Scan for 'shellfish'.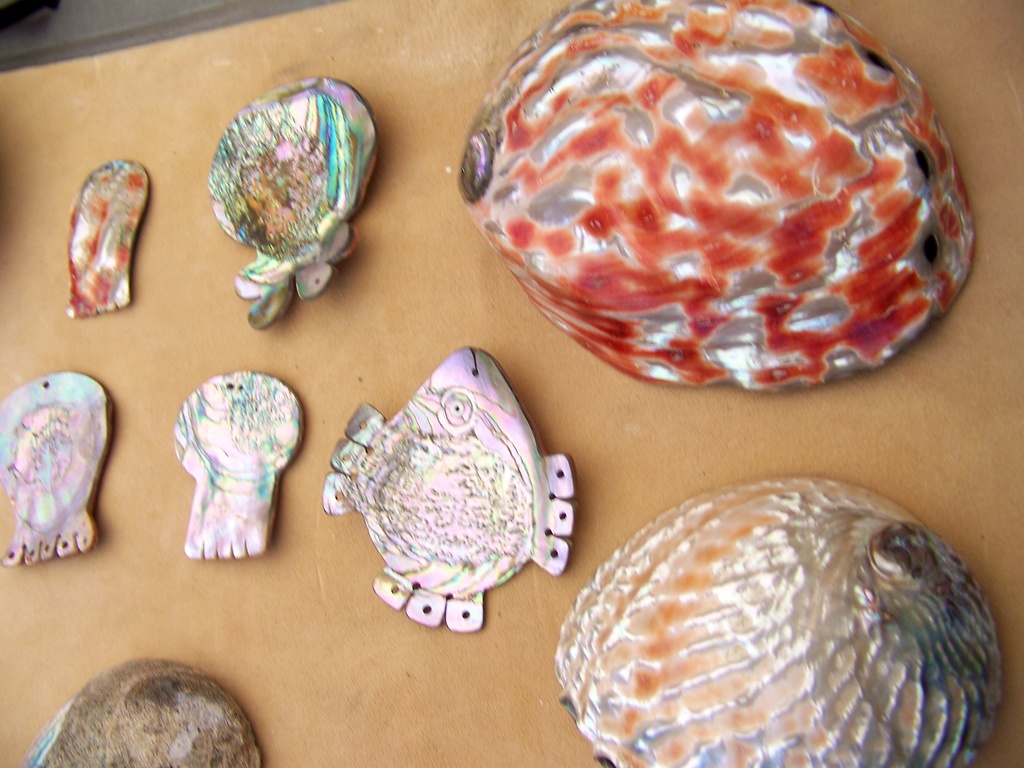
Scan result: {"x1": 323, "y1": 349, "x2": 587, "y2": 634}.
